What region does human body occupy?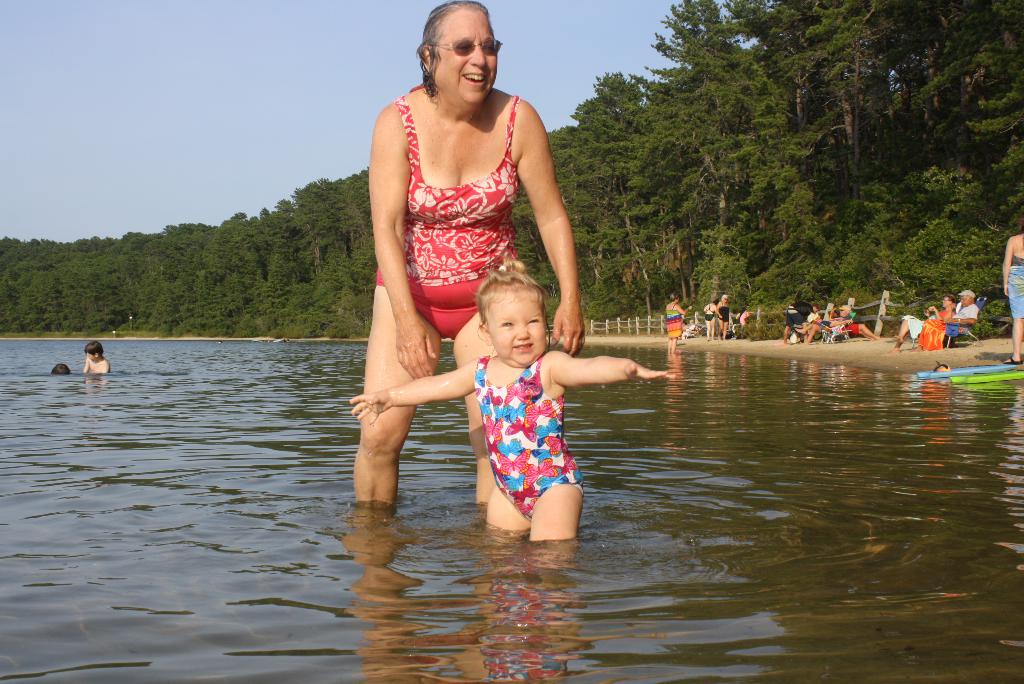
819,318,885,342.
